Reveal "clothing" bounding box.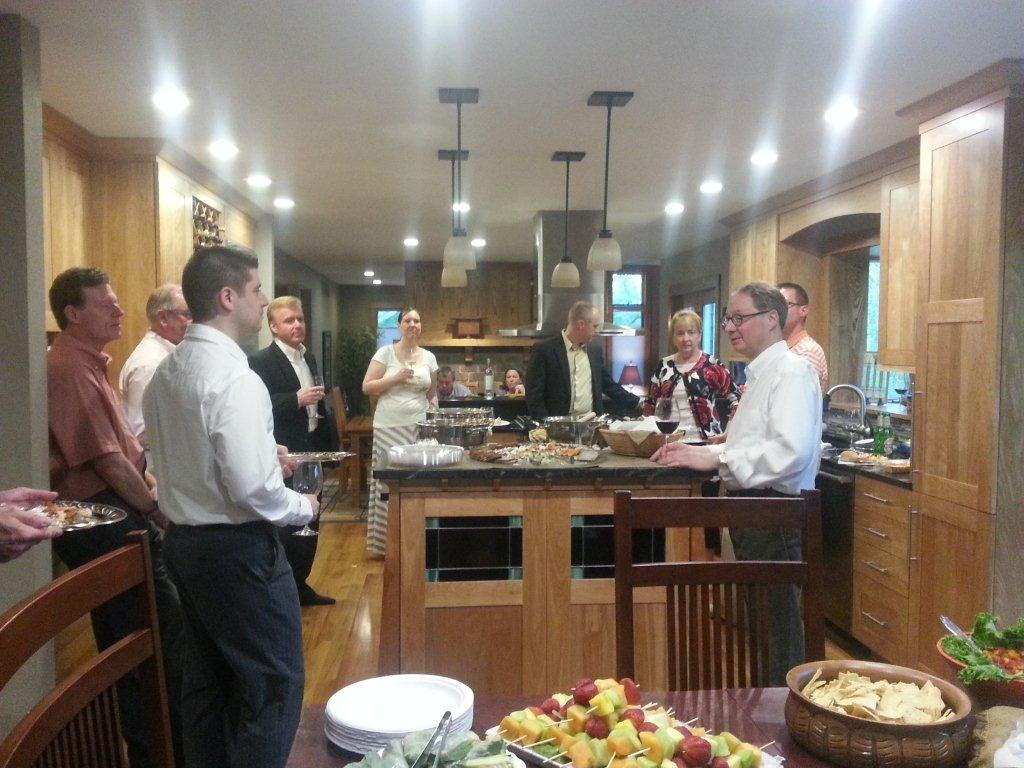
Revealed: region(248, 336, 341, 587).
